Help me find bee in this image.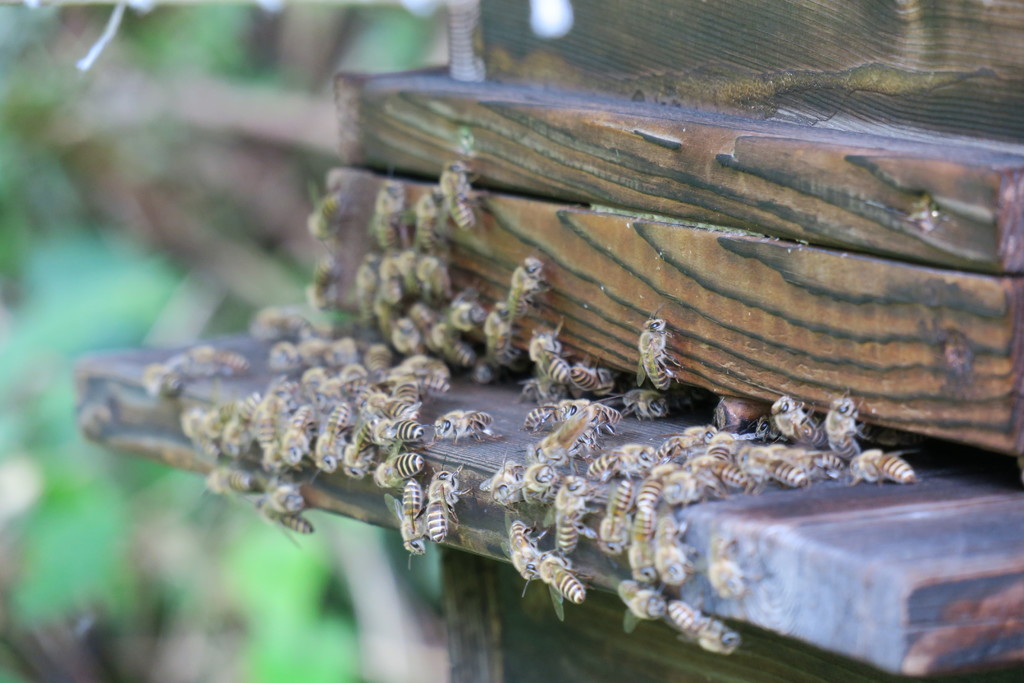
Found it: crop(468, 306, 516, 336).
